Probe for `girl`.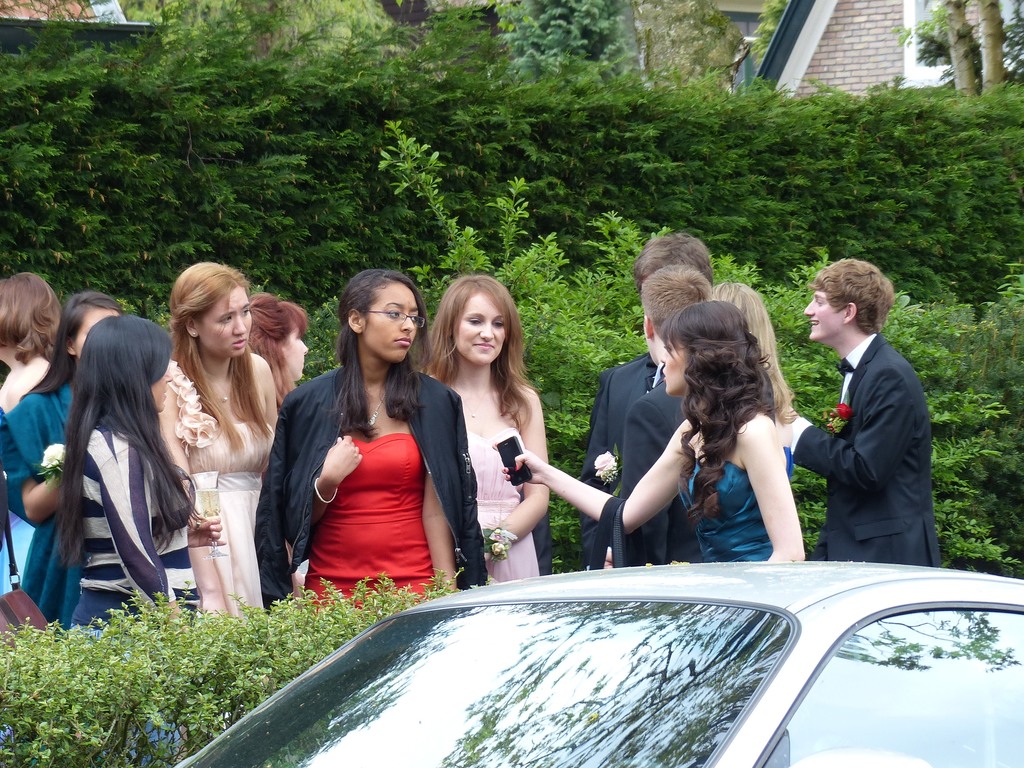
Probe result: region(492, 297, 806, 560).
